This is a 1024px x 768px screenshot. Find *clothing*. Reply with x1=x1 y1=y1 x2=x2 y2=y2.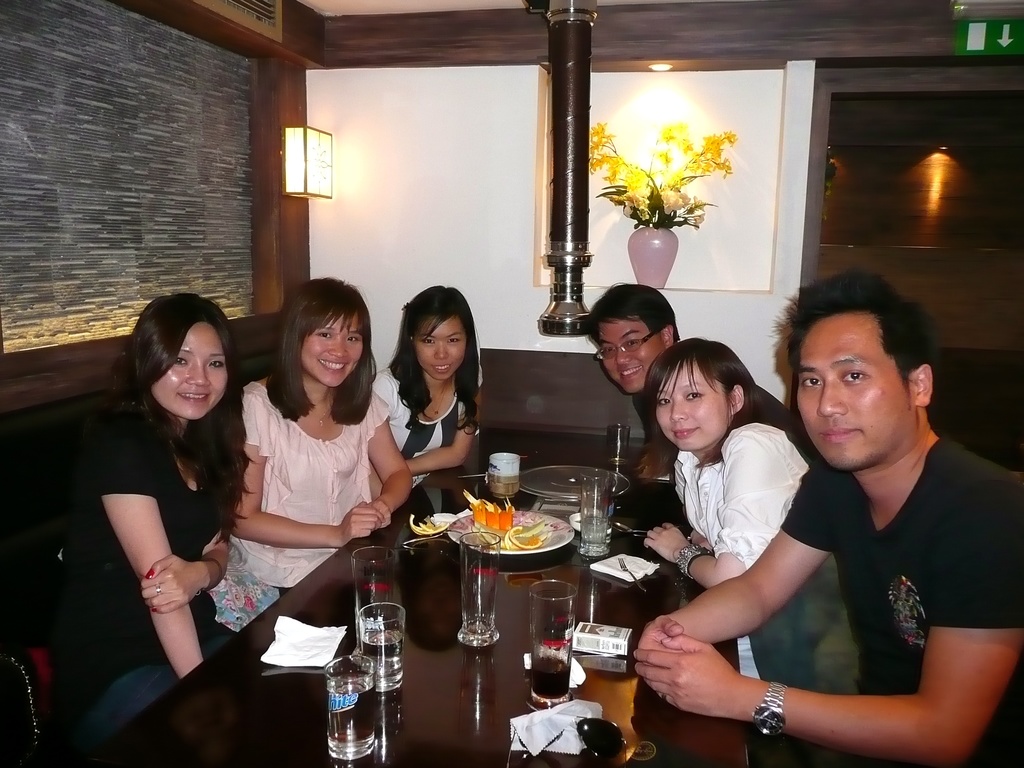
x1=638 y1=379 x2=781 y2=472.
